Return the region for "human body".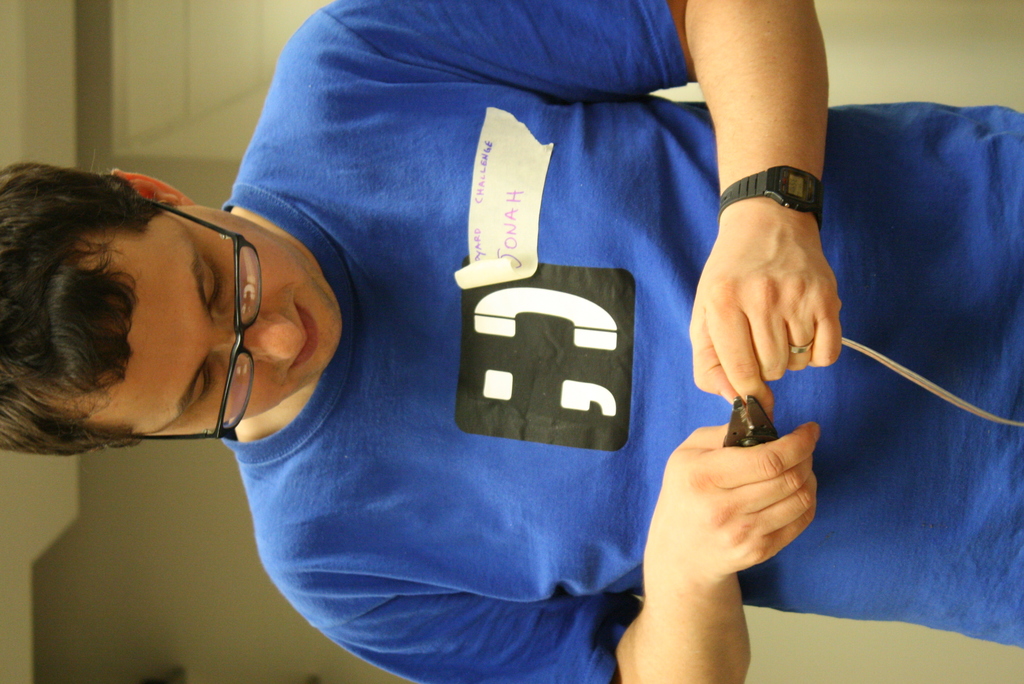
locate(0, 0, 1023, 683).
